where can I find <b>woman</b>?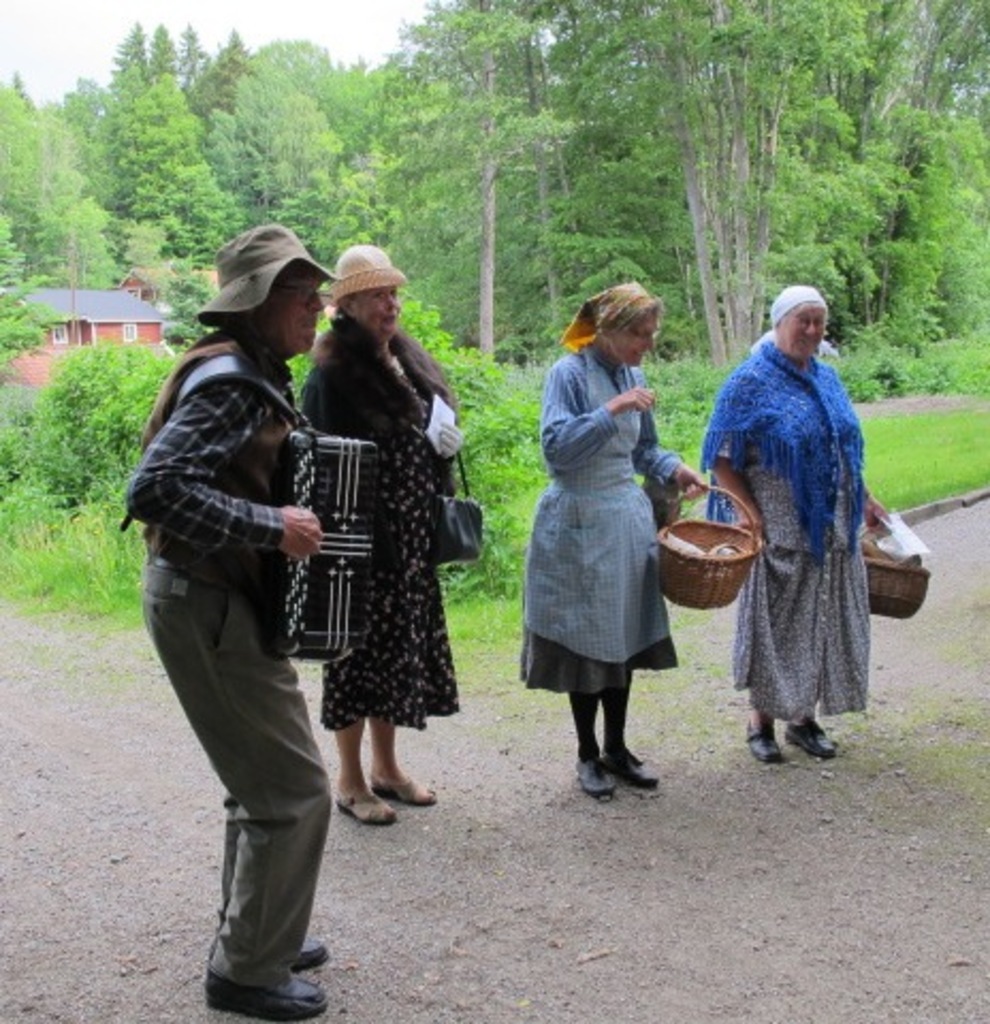
You can find it at 301, 245, 463, 821.
